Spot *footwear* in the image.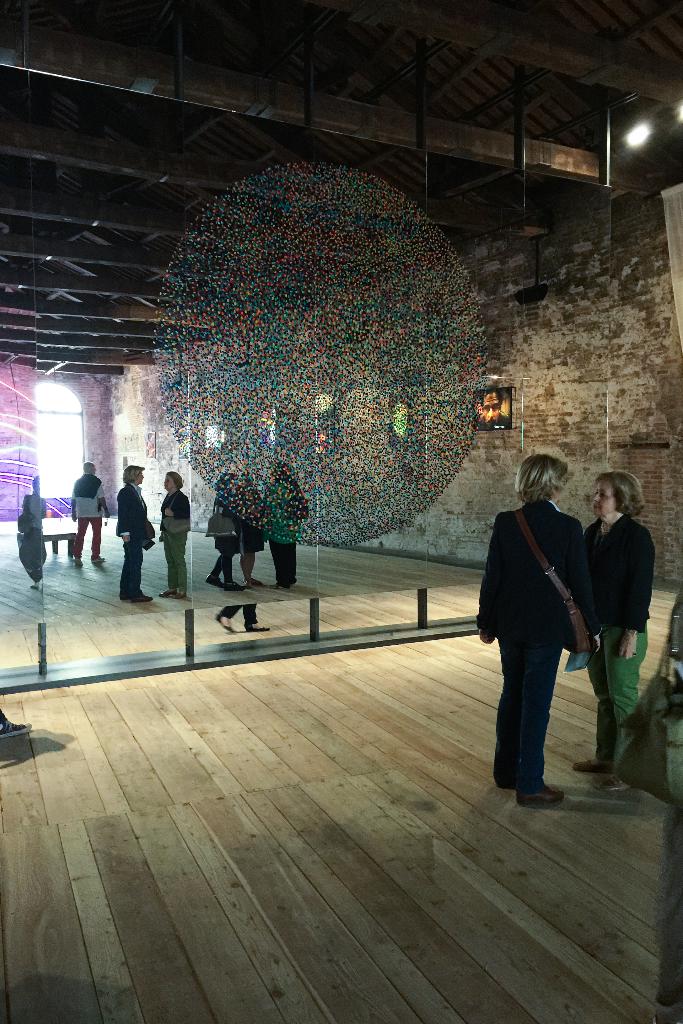
*footwear* found at crop(498, 778, 520, 790).
